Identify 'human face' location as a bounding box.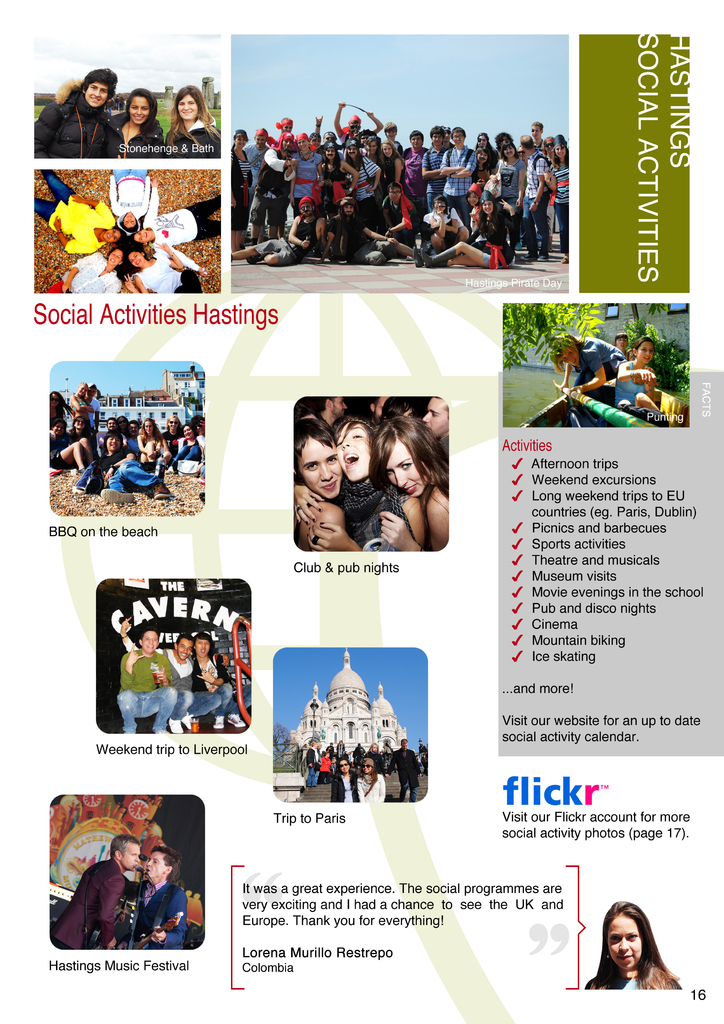
(295, 435, 341, 499).
